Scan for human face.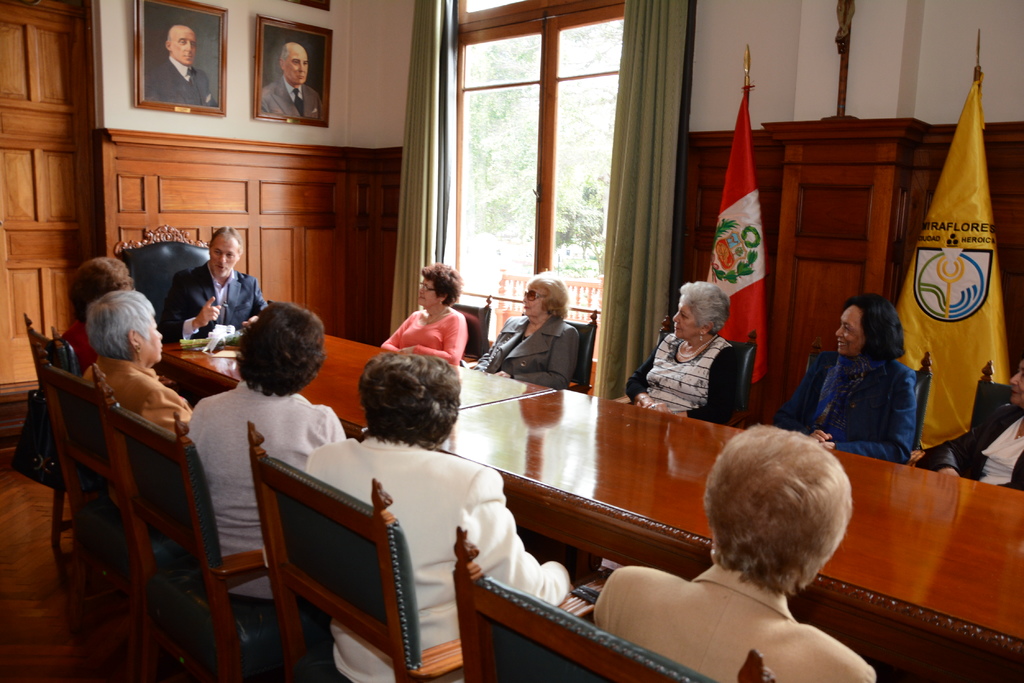
Scan result: 518, 282, 544, 316.
